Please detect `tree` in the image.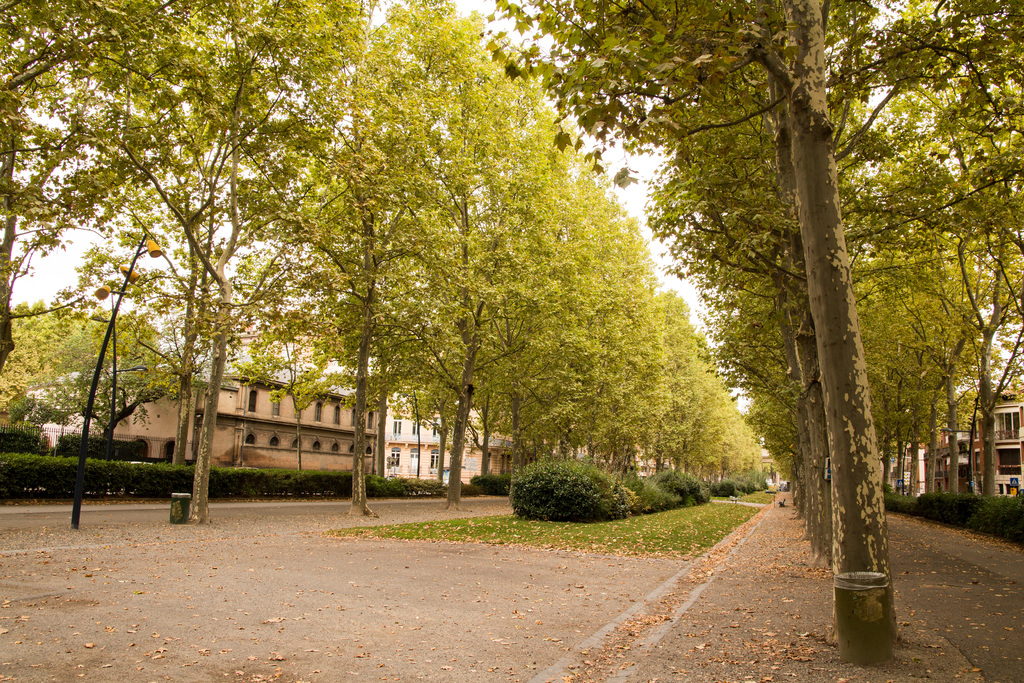
[0,294,132,390].
